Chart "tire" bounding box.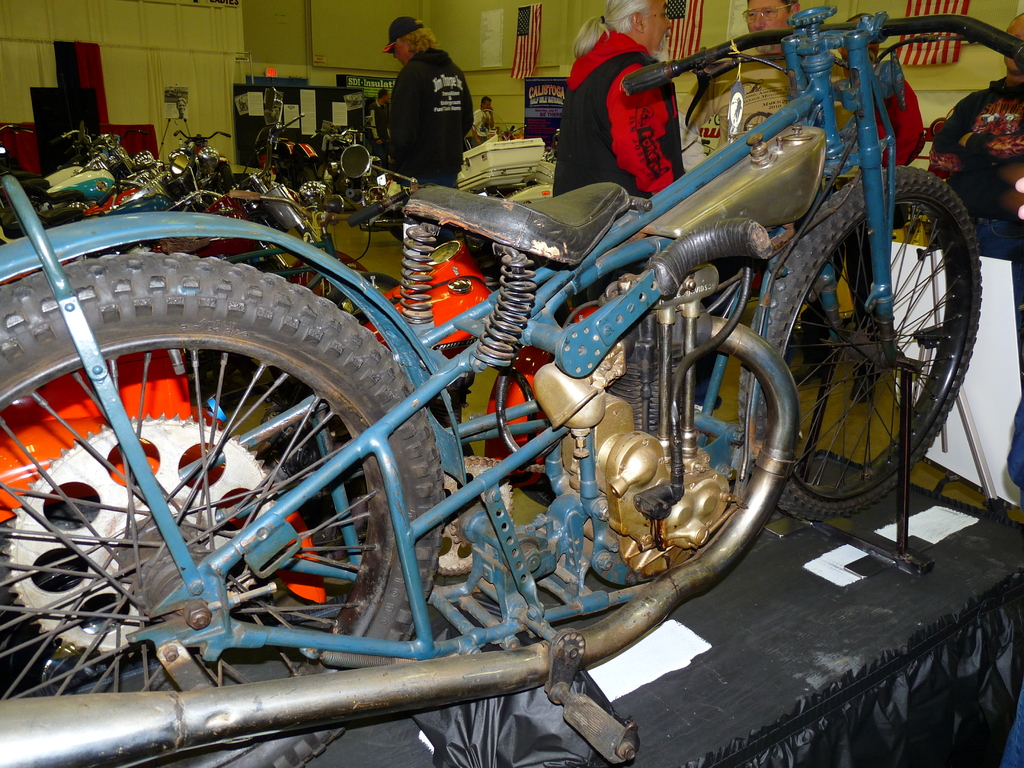
Charted: 325, 269, 403, 326.
